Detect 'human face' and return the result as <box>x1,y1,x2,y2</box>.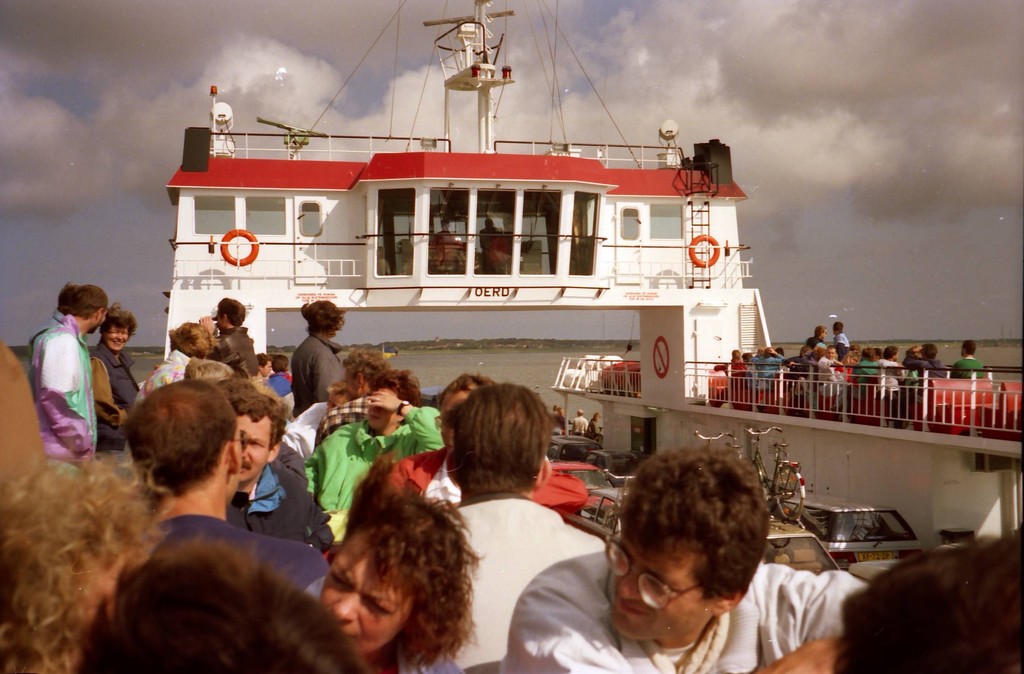
<box>106,321,129,347</box>.
